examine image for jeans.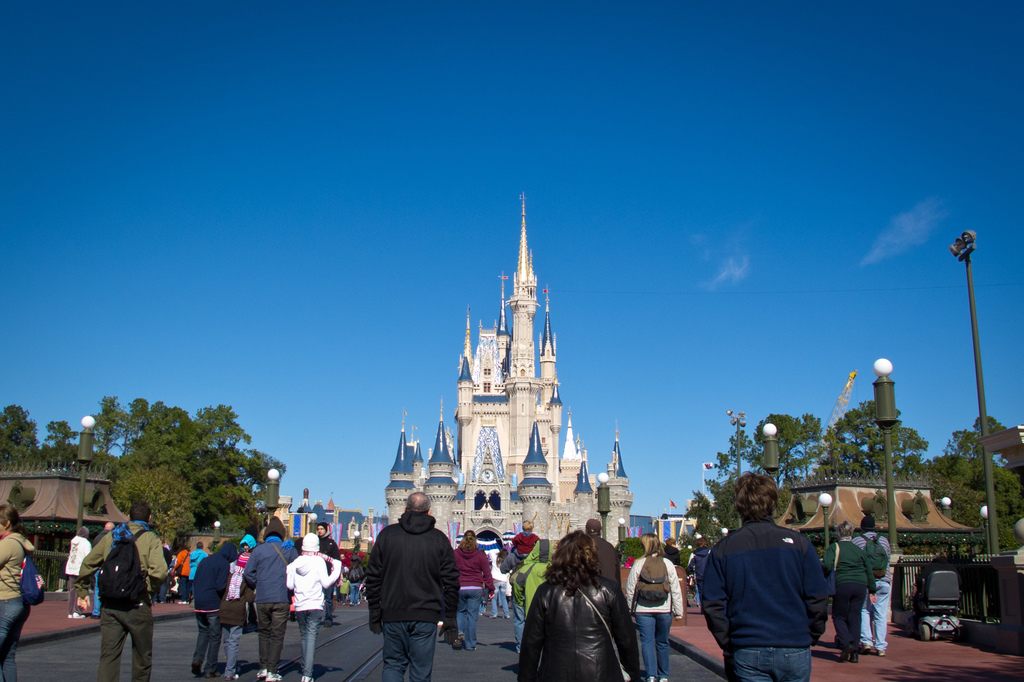
Examination result: (left=159, top=578, right=167, bottom=603).
